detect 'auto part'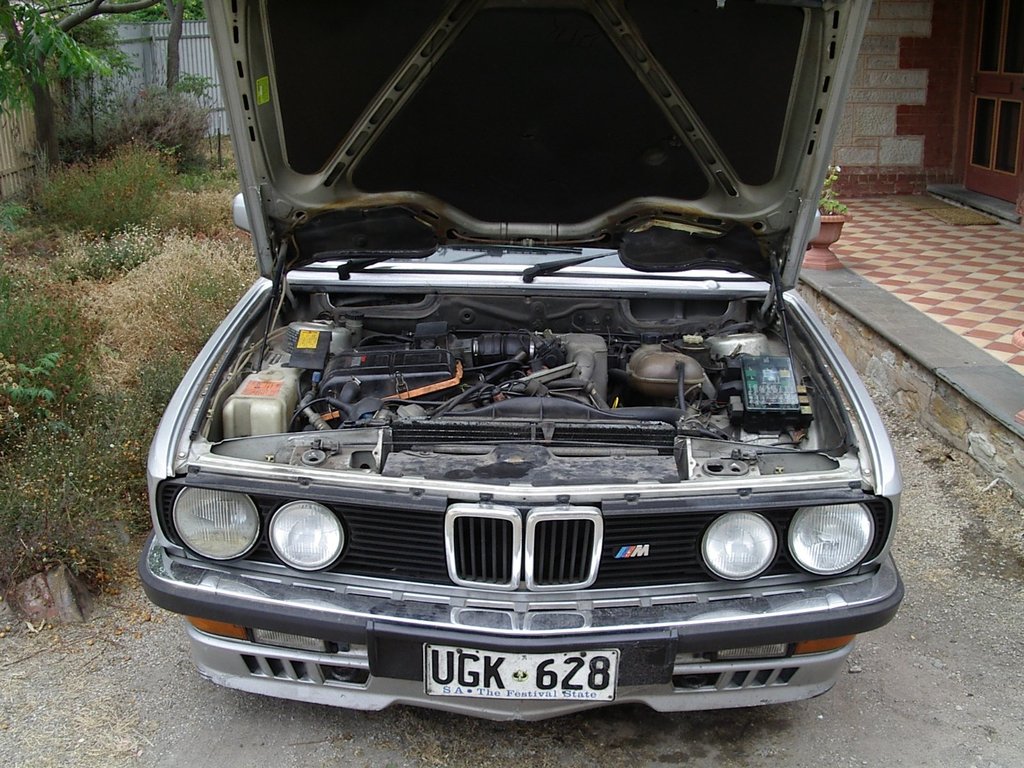
Rect(787, 505, 876, 607)
